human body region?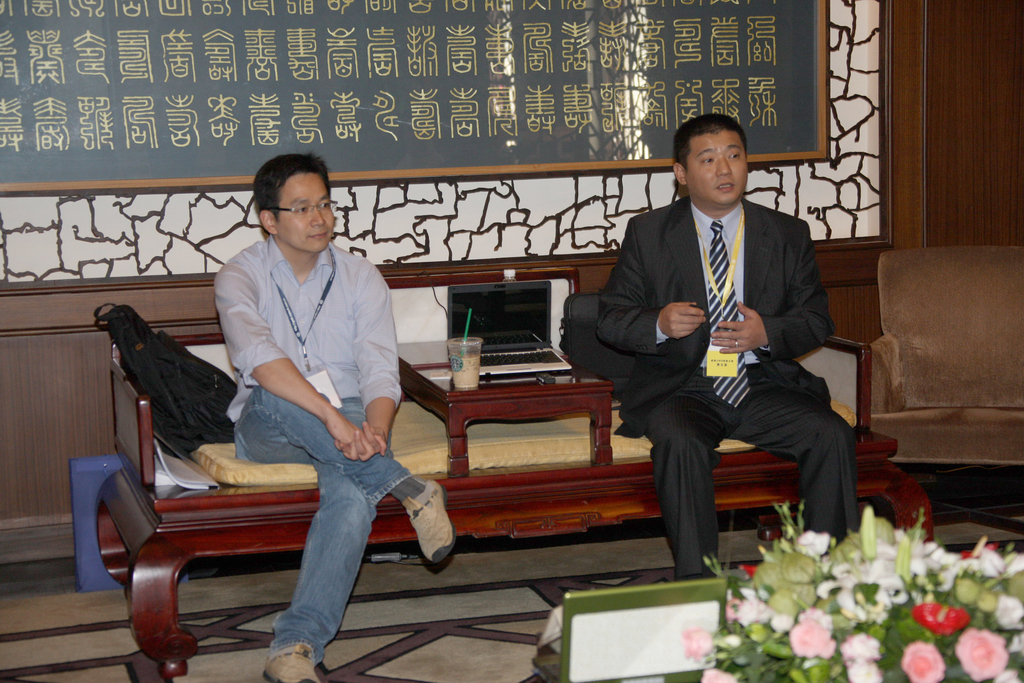
crop(211, 236, 467, 682)
